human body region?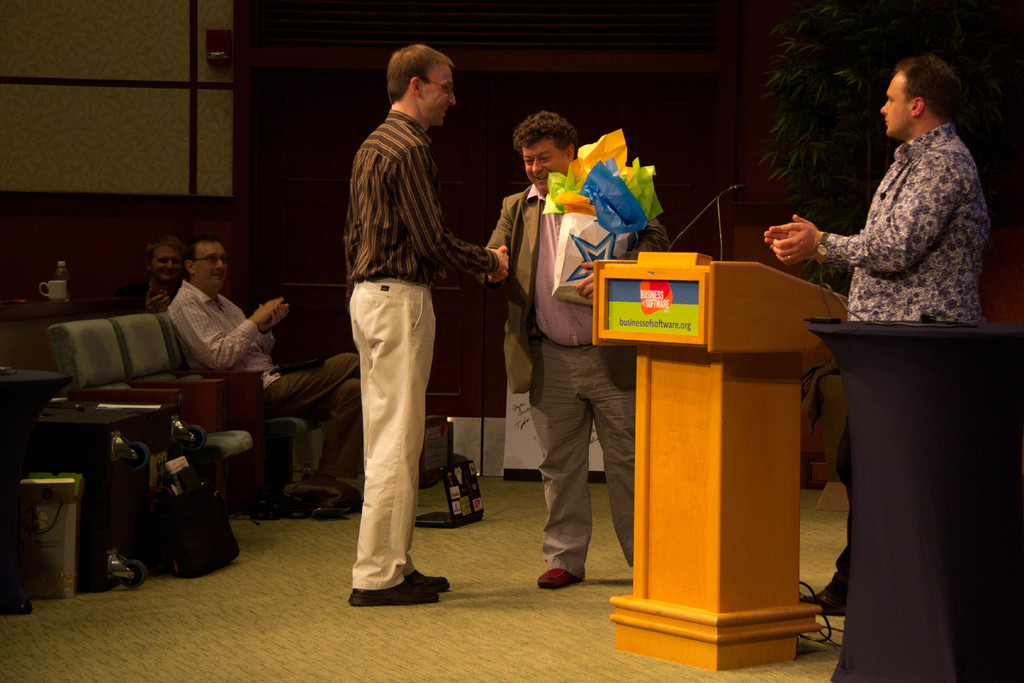
341:44:481:609
